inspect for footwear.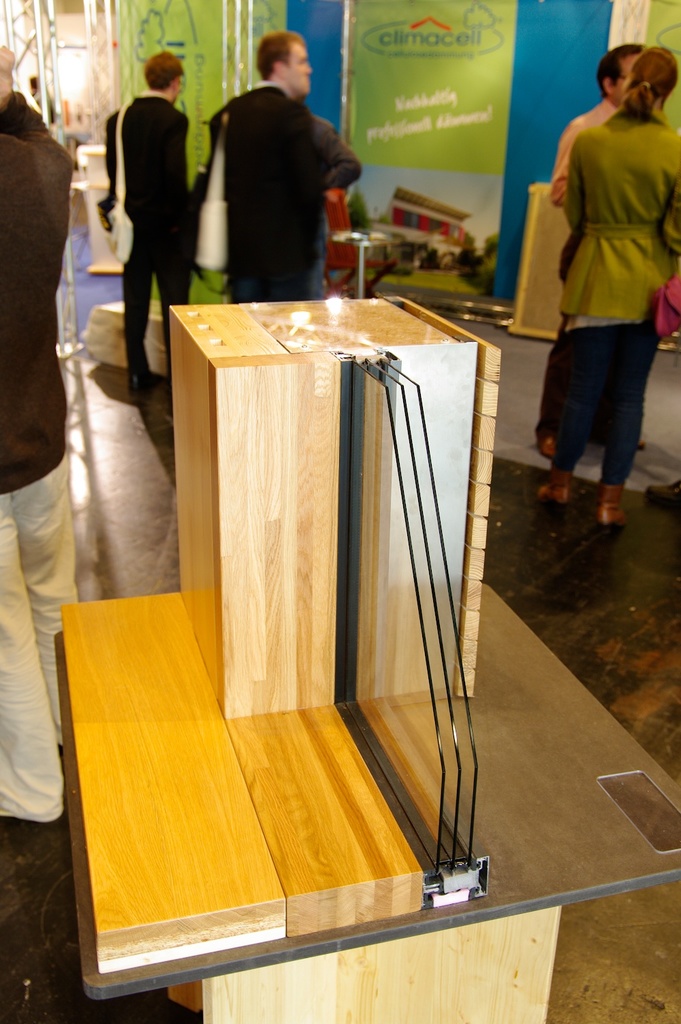
Inspection: <box>128,373,157,399</box>.
